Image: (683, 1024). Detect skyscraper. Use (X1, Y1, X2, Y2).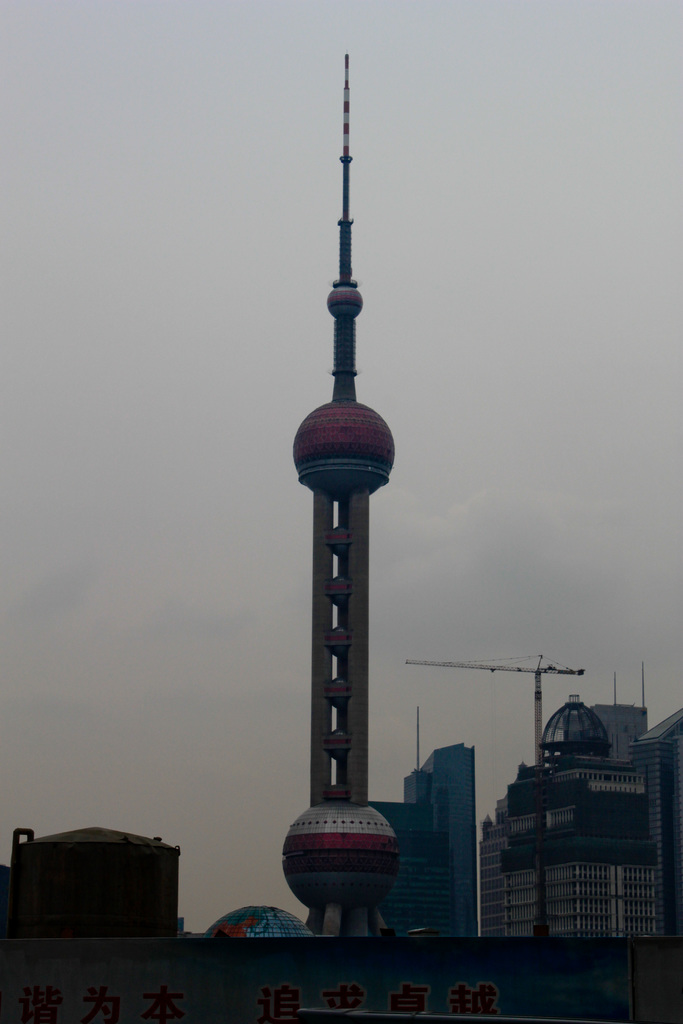
(279, 59, 402, 939).
